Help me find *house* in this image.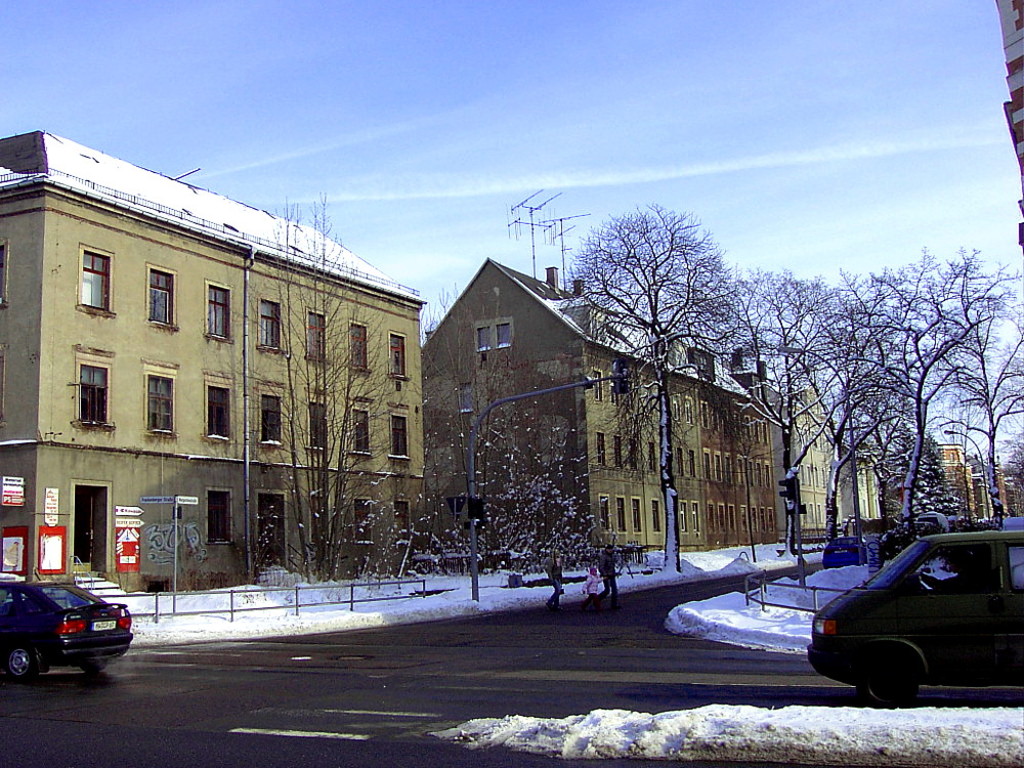
Found it: 0,132,435,590.
